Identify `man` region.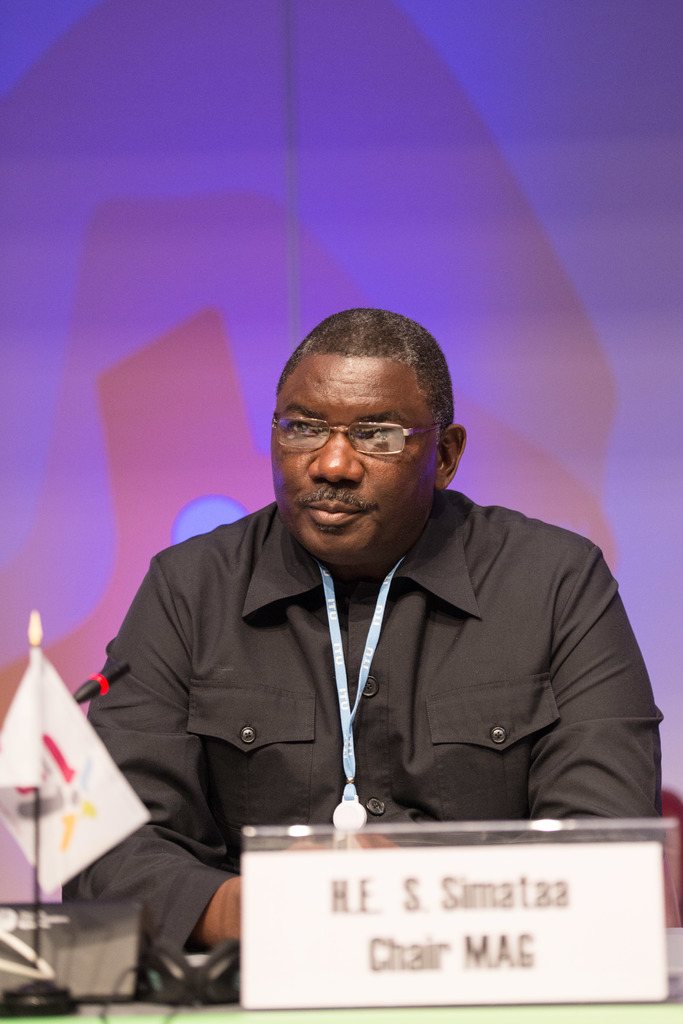
Region: detection(92, 308, 655, 897).
